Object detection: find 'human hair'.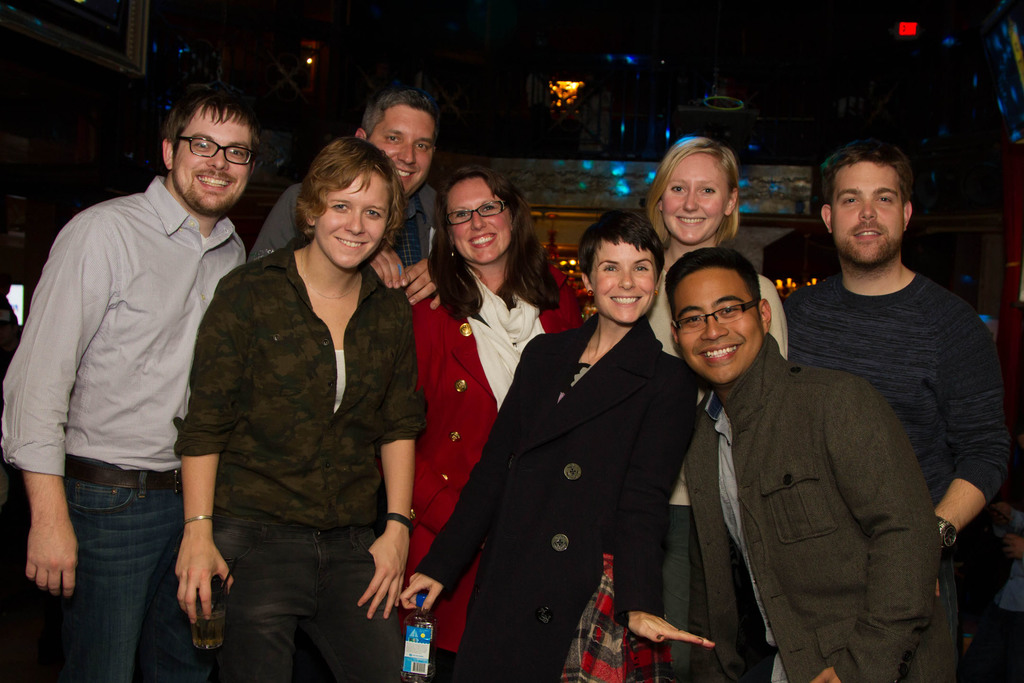
(291,135,408,245).
